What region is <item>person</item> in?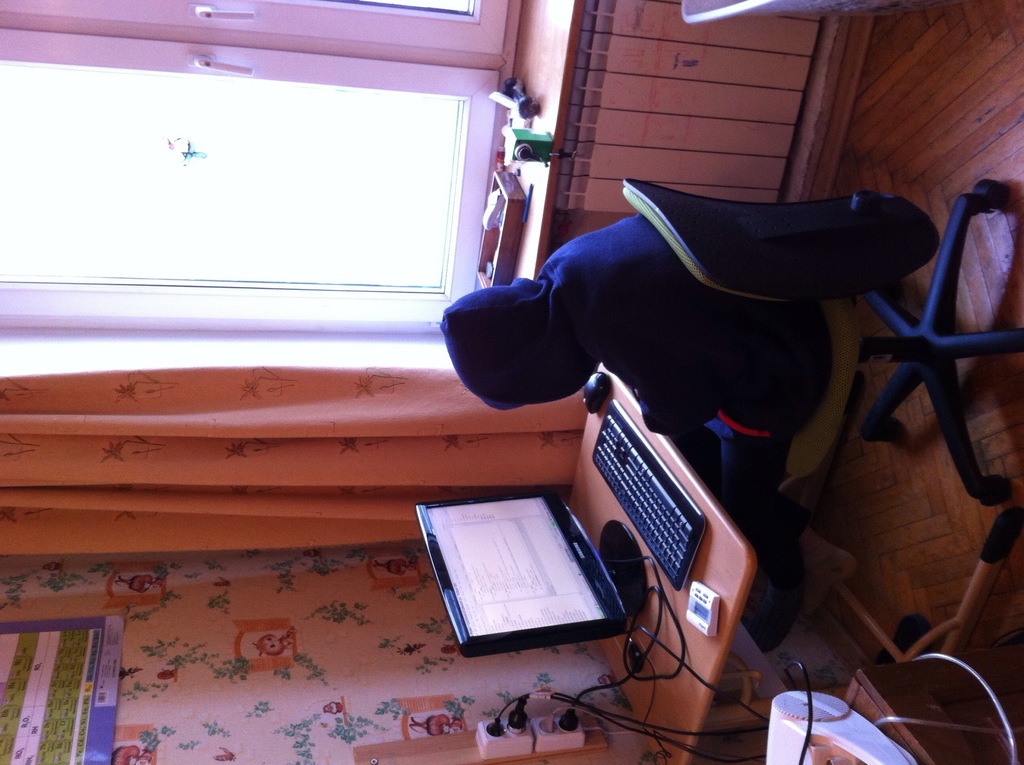
(441,206,842,611).
